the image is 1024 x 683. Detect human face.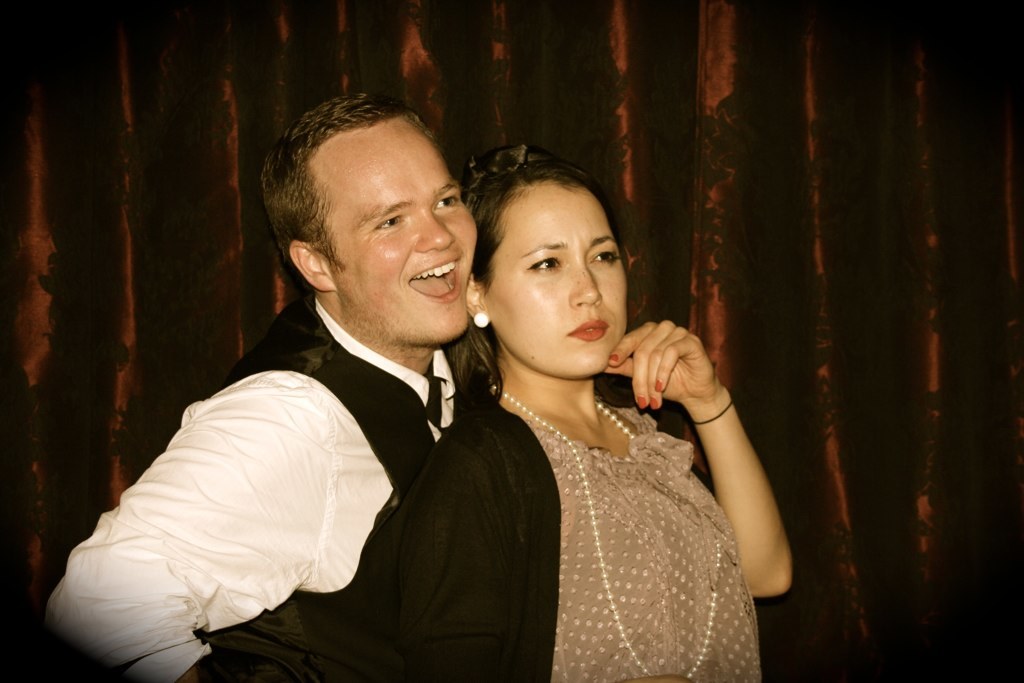
Detection: pyautogui.locateOnScreen(328, 118, 480, 352).
